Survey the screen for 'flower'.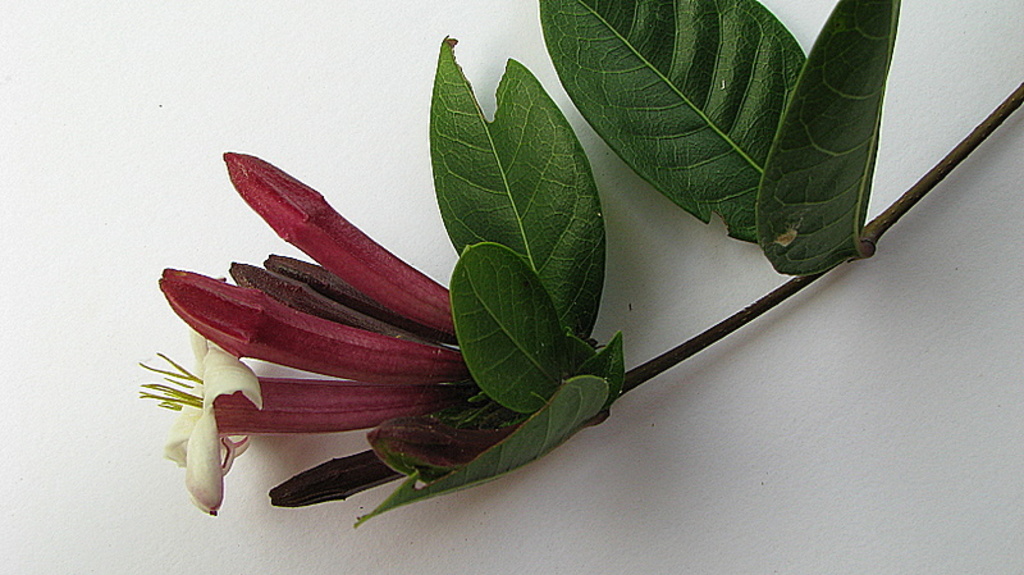
Survey found: l=223, t=154, r=456, b=338.
